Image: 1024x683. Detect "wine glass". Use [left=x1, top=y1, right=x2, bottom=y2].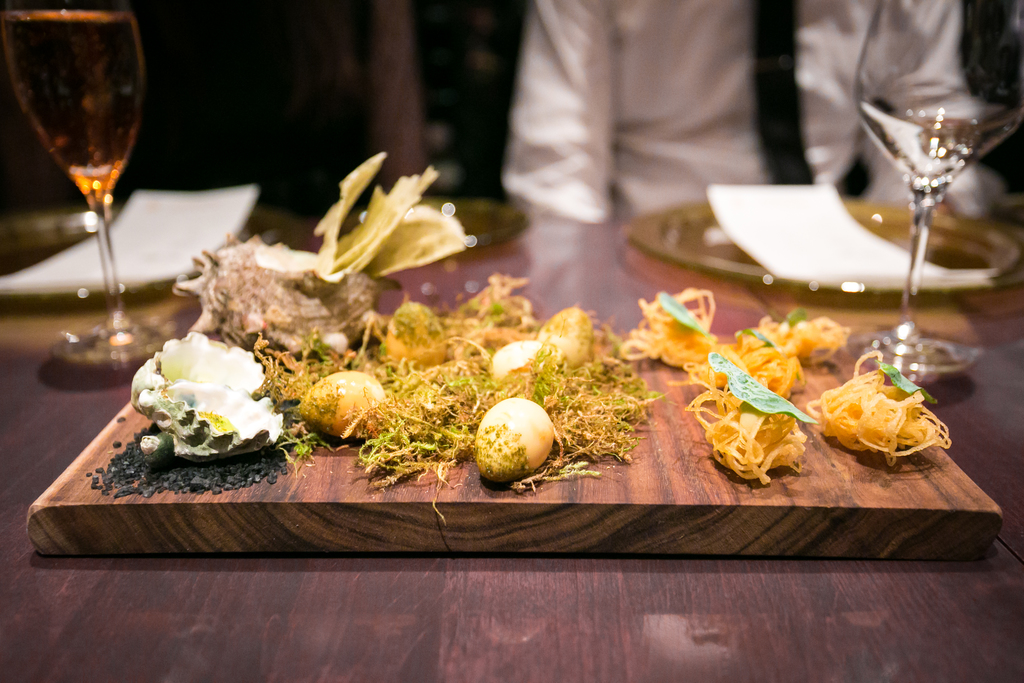
[left=3, top=0, right=157, bottom=366].
